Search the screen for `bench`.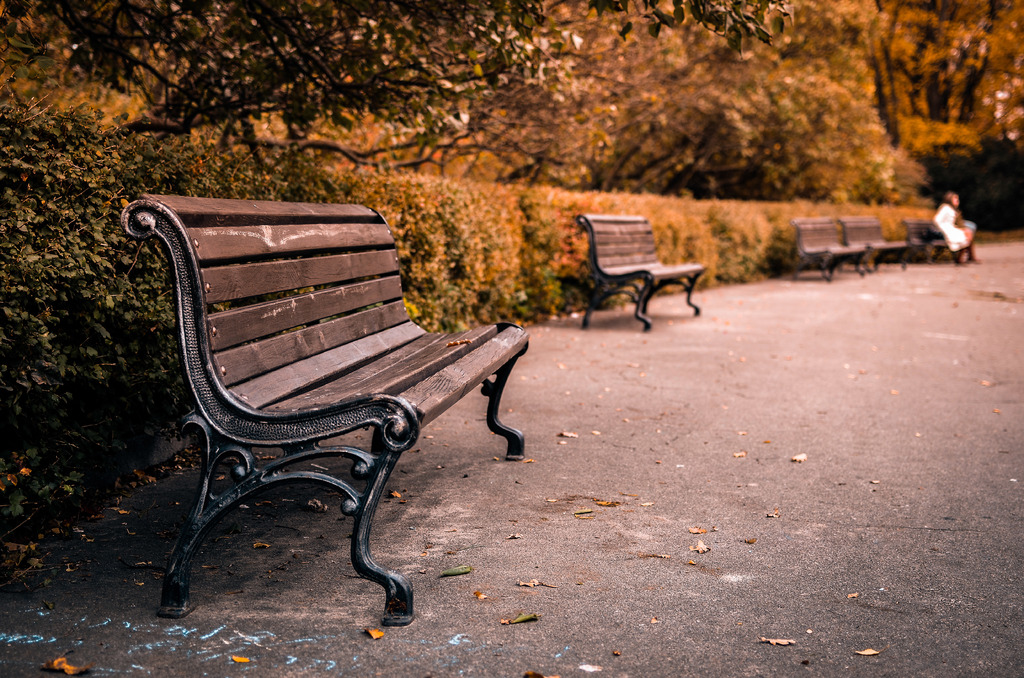
Found at 779:218:865:273.
